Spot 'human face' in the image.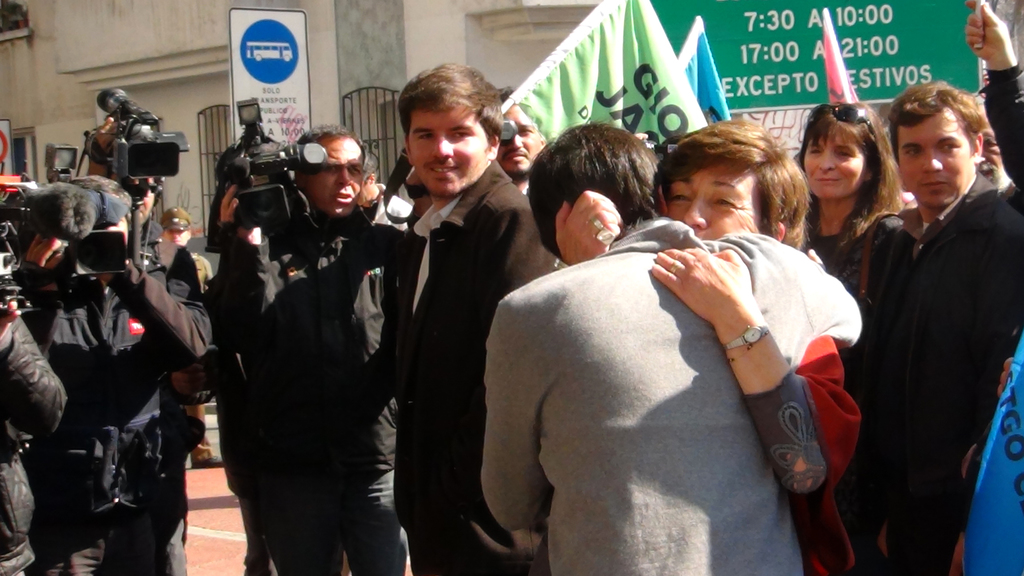
'human face' found at [495,106,544,174].
